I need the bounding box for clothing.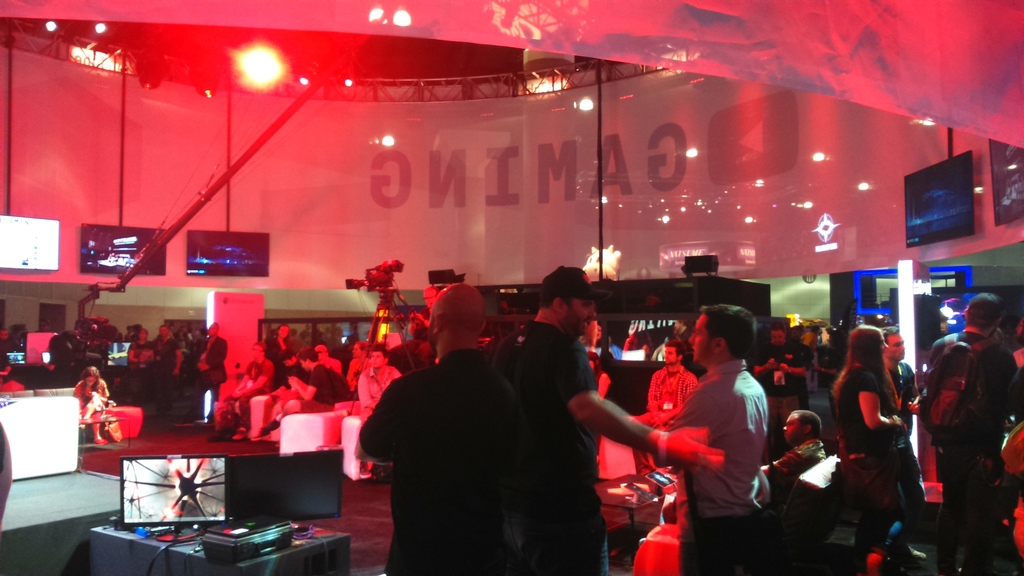
Here it is: {"x1": 884, "y1": 358, "x2": 923, "y2": 545}.
